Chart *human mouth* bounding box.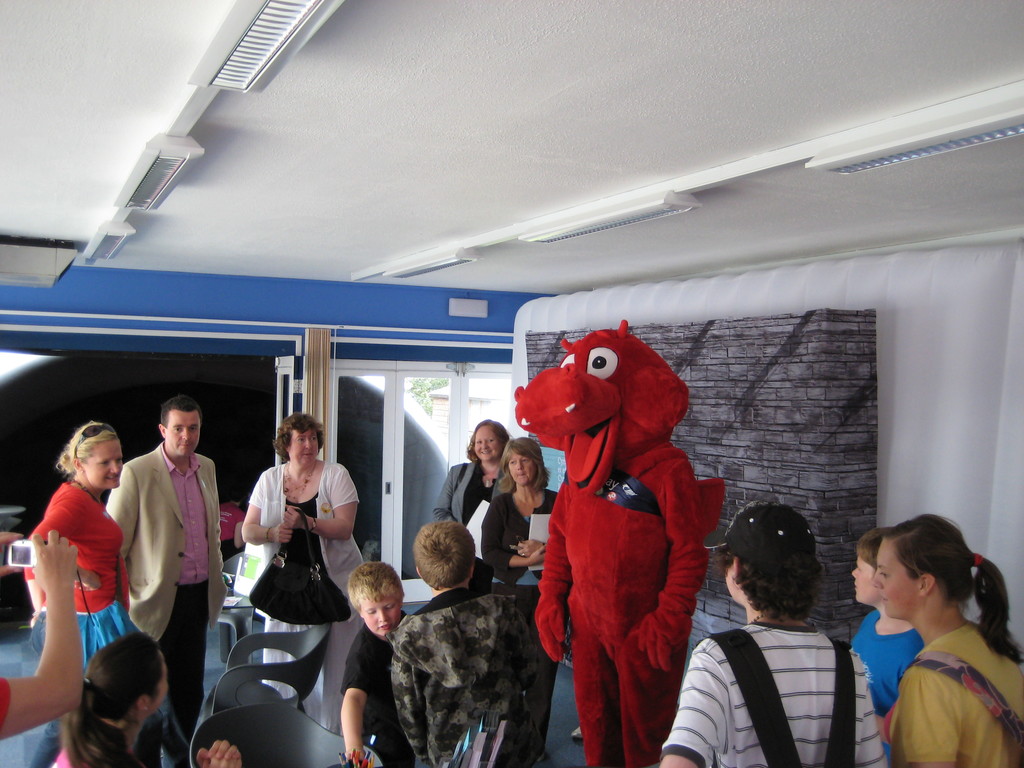
Charted: crop(480, 451, 492, 458).
